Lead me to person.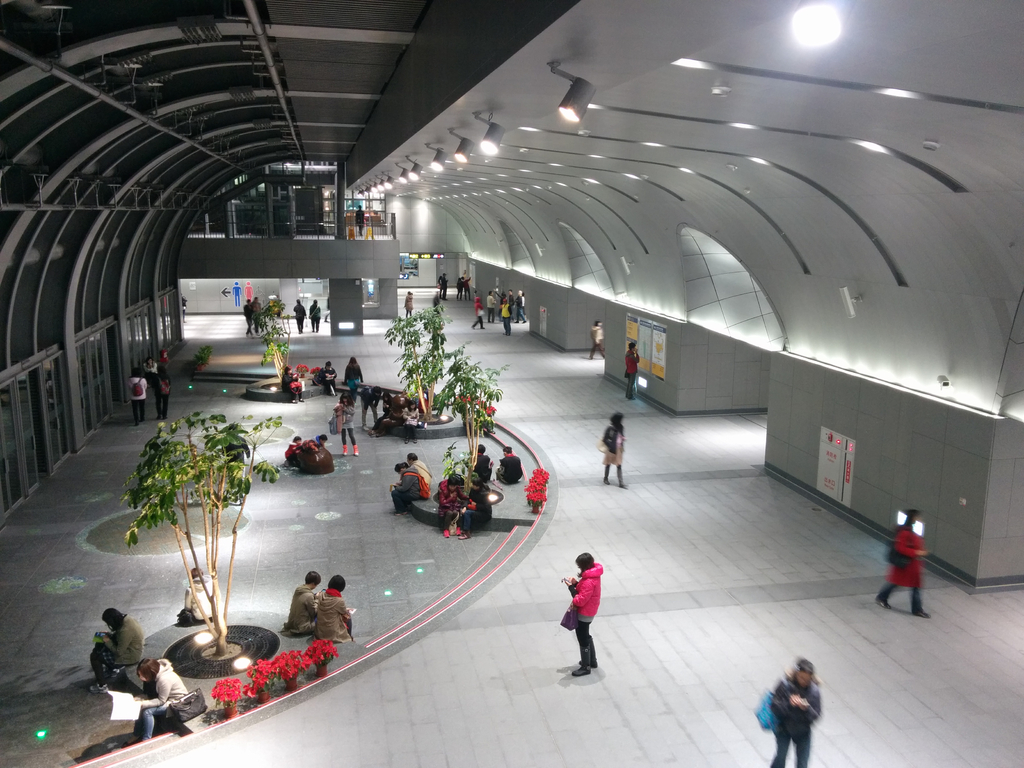
Lead to select_region(438, 474, 477, 538).
